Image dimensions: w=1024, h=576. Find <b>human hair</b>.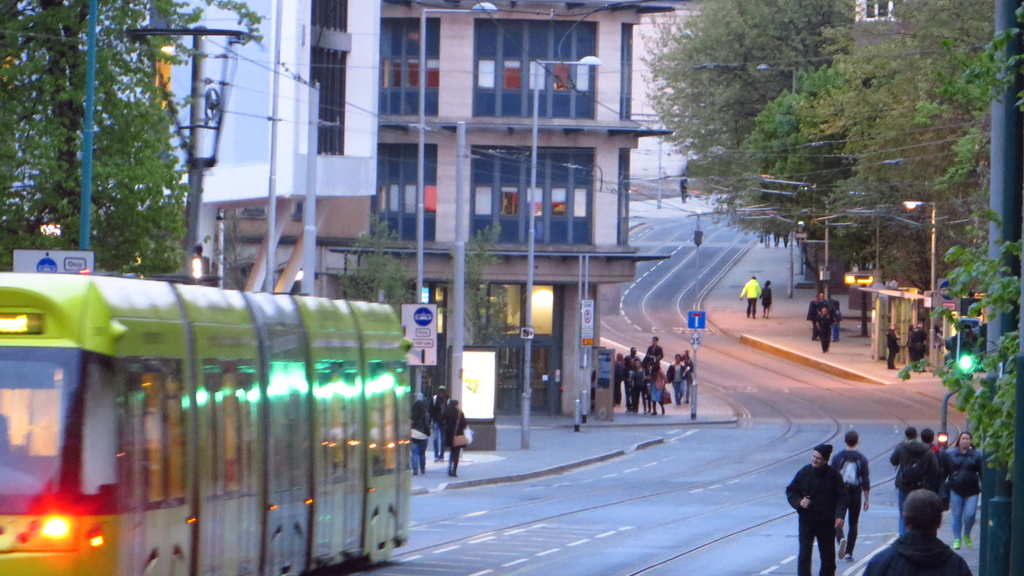
detection(845, 428, 859, 449).
